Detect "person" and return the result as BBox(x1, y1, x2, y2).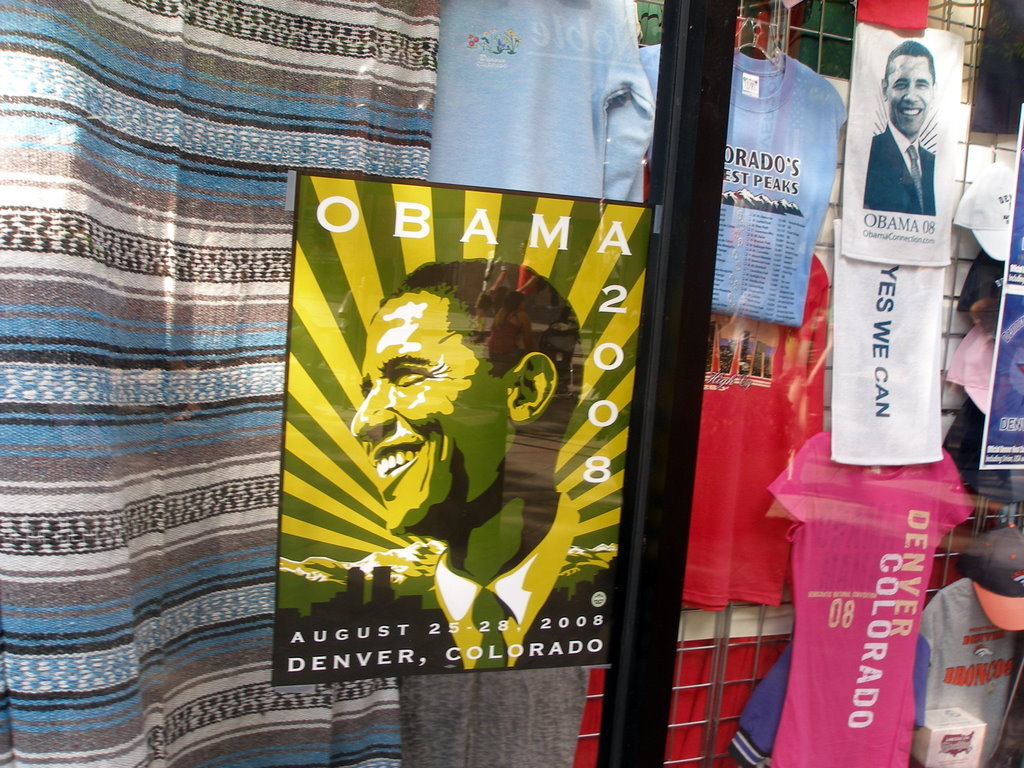
BBox(300, 235, 558, 649).
